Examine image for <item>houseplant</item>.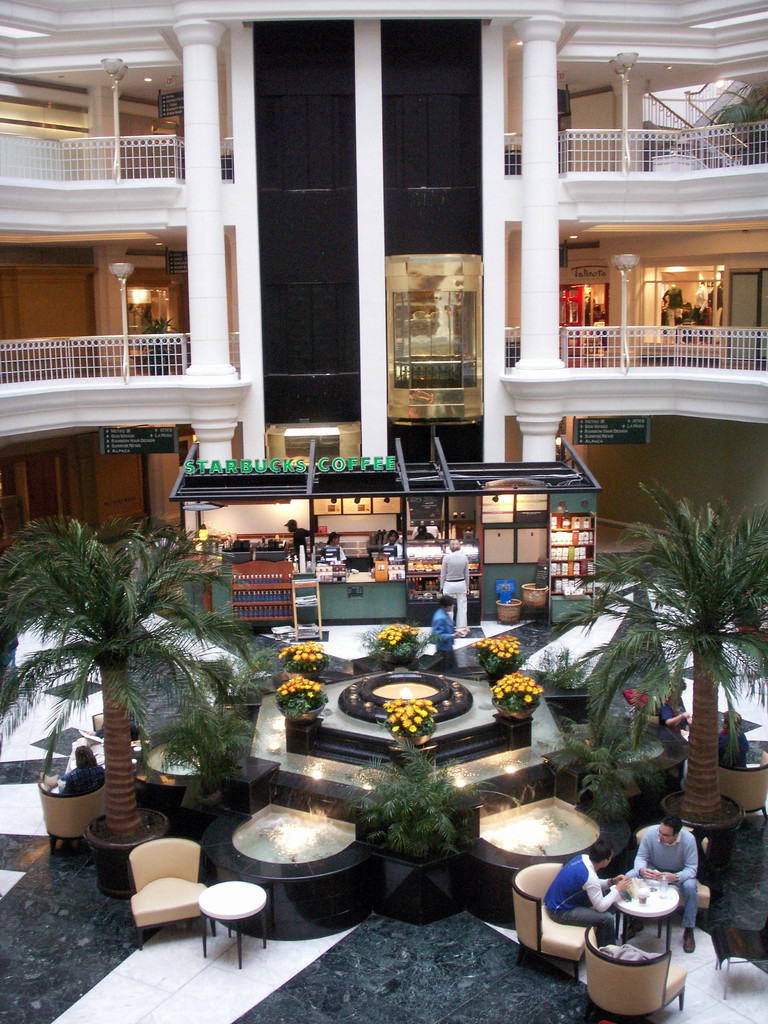
Examination result: x1=469, y1=632, x2=529, y2=685.
